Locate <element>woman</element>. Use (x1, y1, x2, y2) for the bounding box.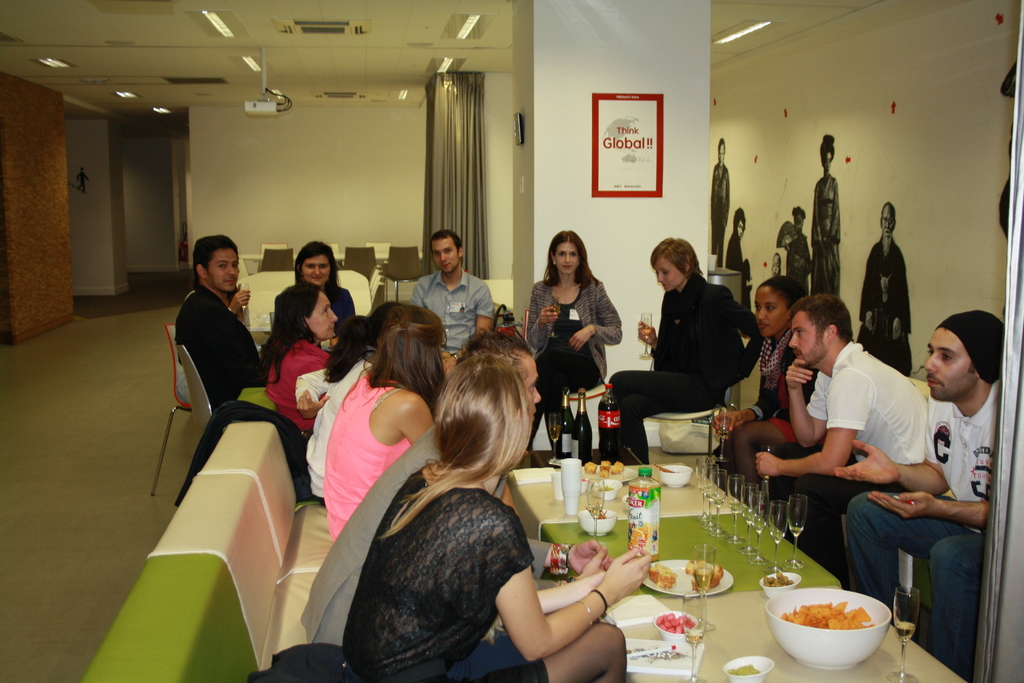
(708, 283, 833, 513).
